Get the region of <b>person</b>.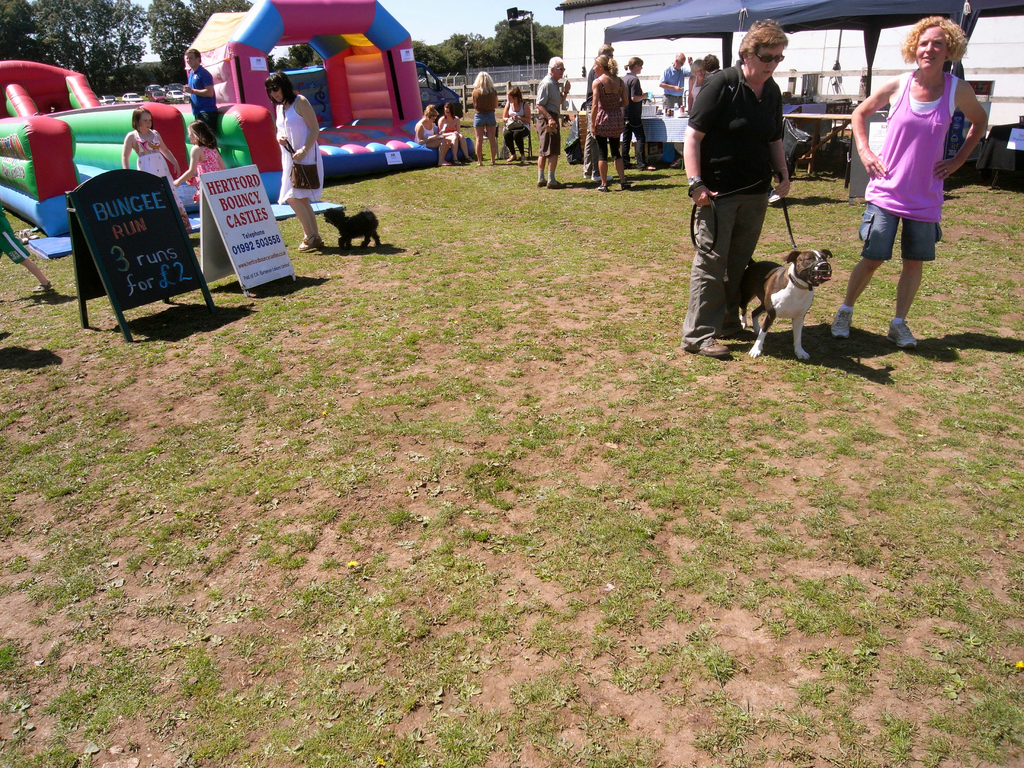
[x1=539, y1=51, x2=572, y2=186].
